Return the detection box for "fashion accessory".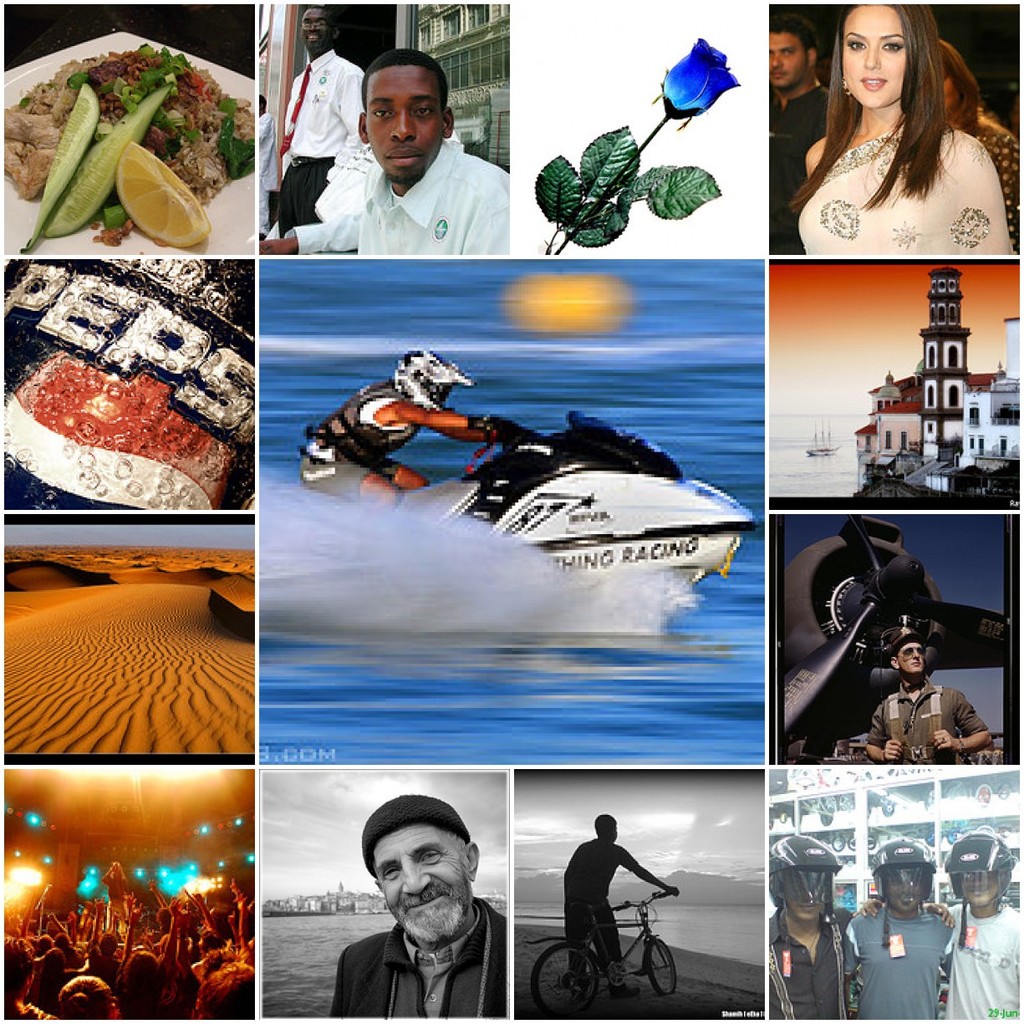
l=357, t=792, r=471, b=865.
